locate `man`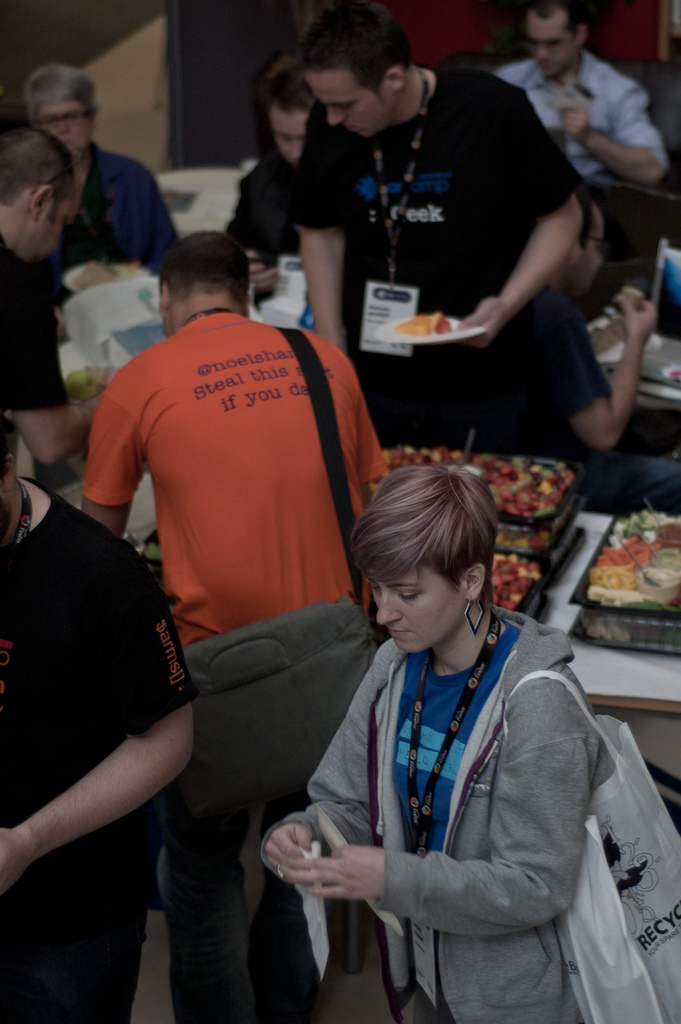
(x1=510, y1=197, x2=680, y2=529)
